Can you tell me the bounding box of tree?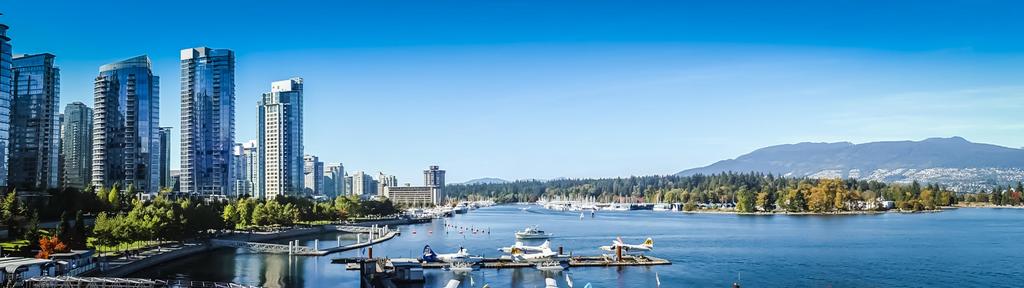
crop(121, 212, 146, 249).
